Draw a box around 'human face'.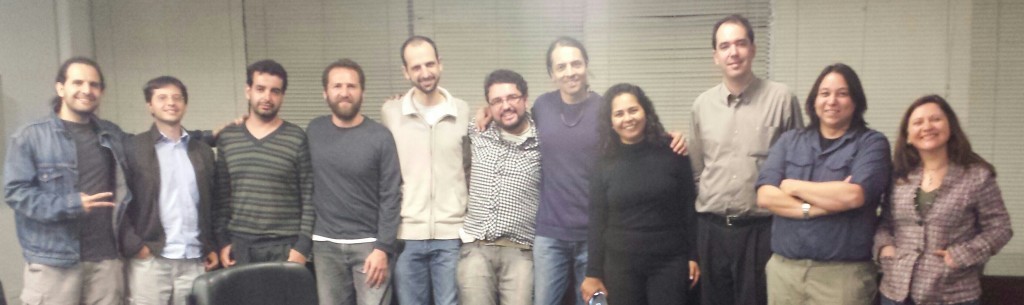
[left=908, top=96, right=953, bottom=145].
